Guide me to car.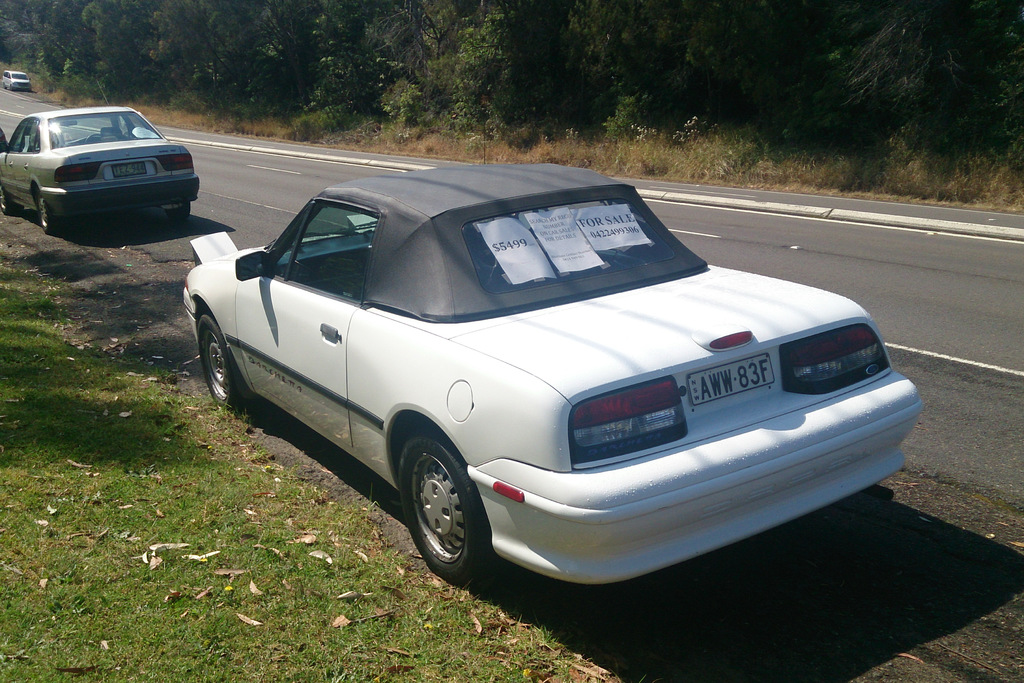
Guidance: [x1=3, y1=70, x2=33, y2=92].
